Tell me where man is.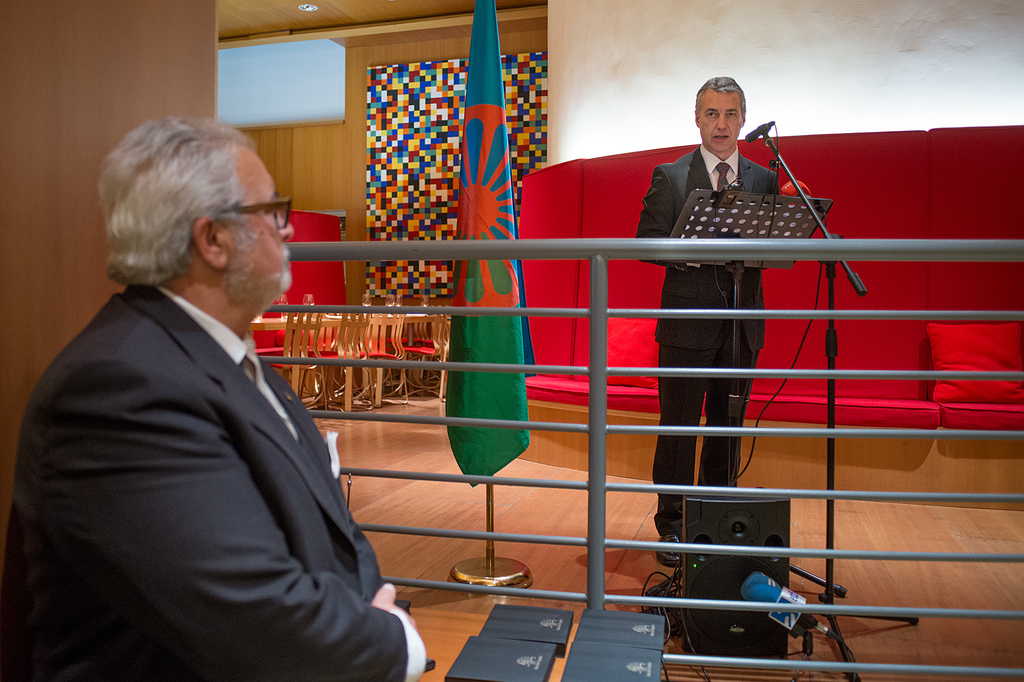
man is at (left=27, top=93, right=410, bottom=678).
